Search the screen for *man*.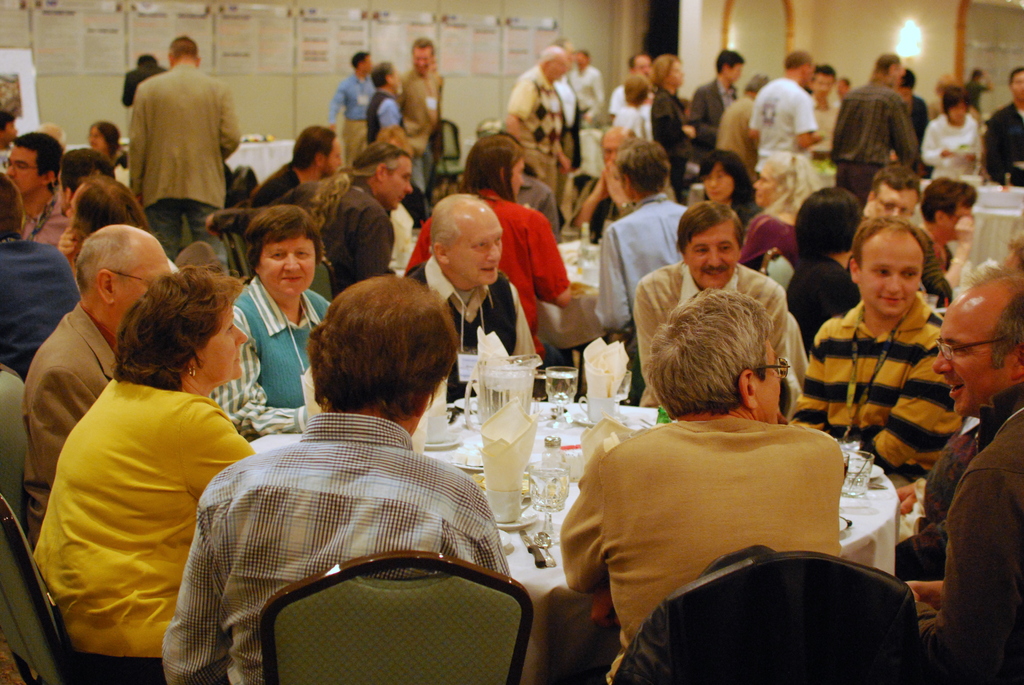
Found at 893:65:926:148.
